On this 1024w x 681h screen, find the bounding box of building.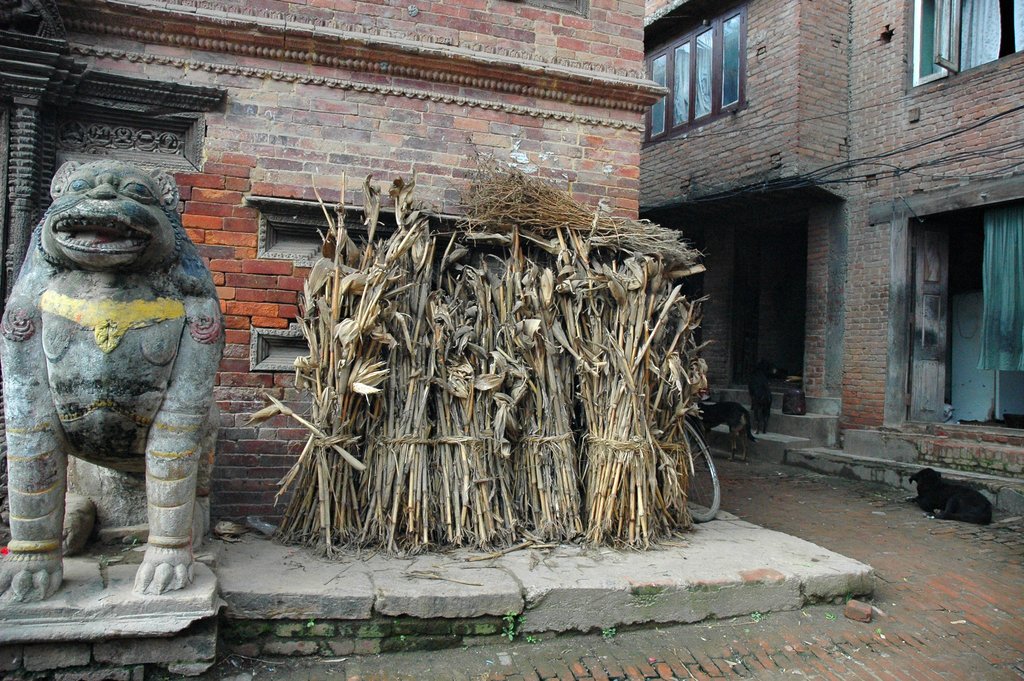
Bounding box: x1=634, y1=0, x2=1023, y2=526.
